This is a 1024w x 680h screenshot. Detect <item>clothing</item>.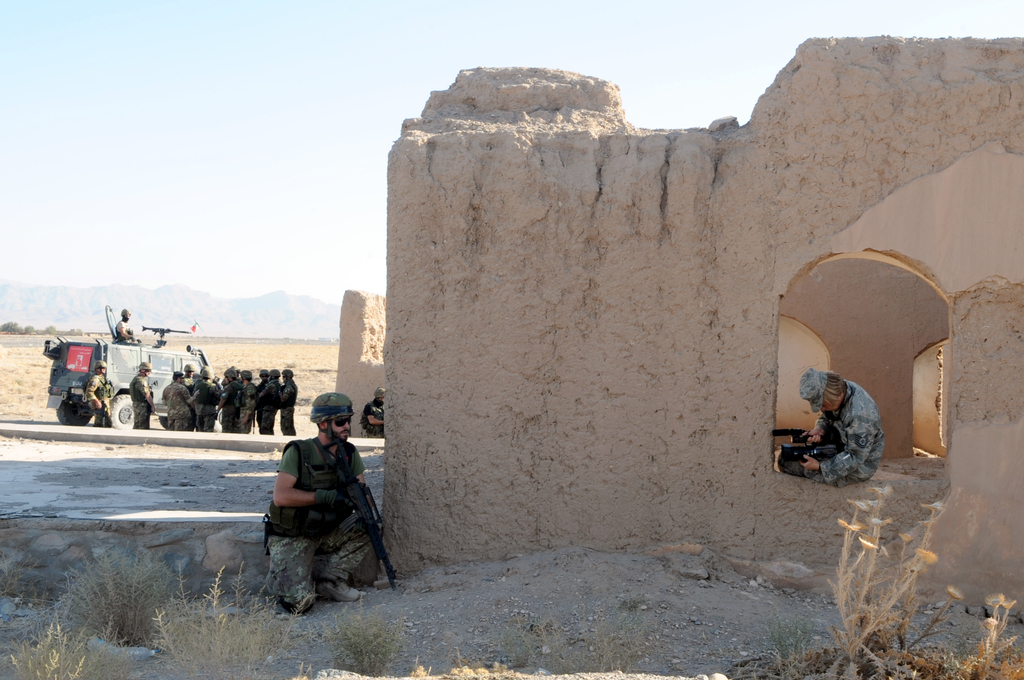
l=359, t=401, r=384, b=439.
